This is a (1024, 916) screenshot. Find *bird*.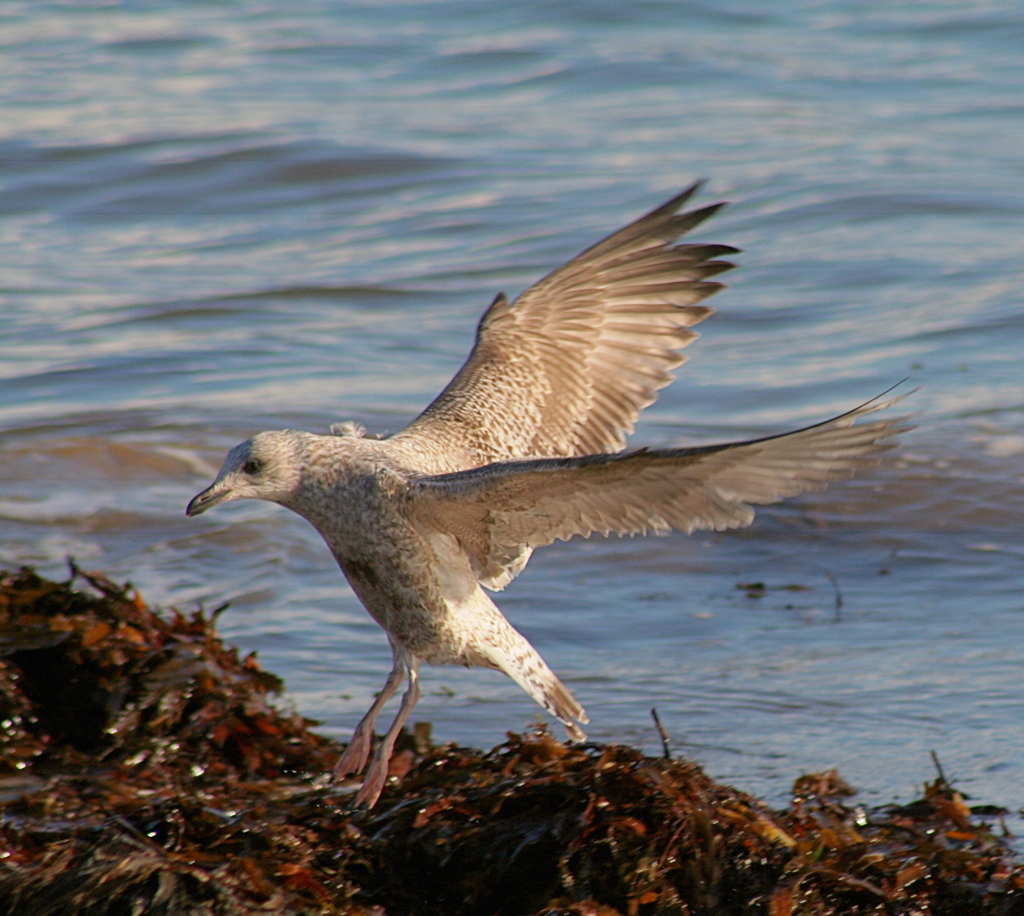
Bounding box: 183,176,1023,817.
